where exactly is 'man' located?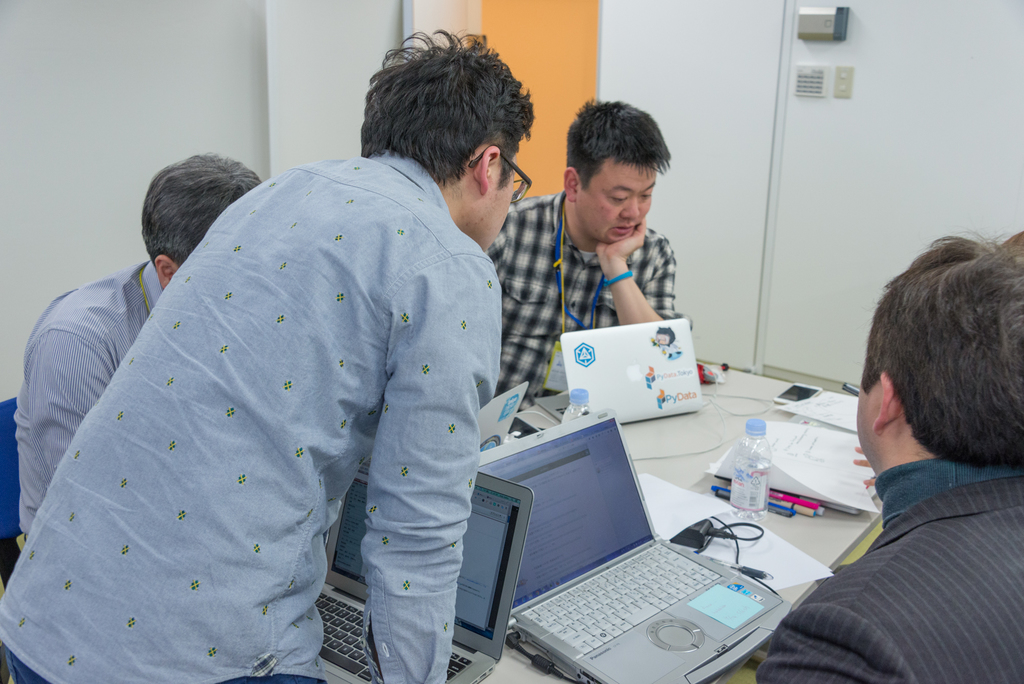
Its bounding box is 0 37 534 683.
